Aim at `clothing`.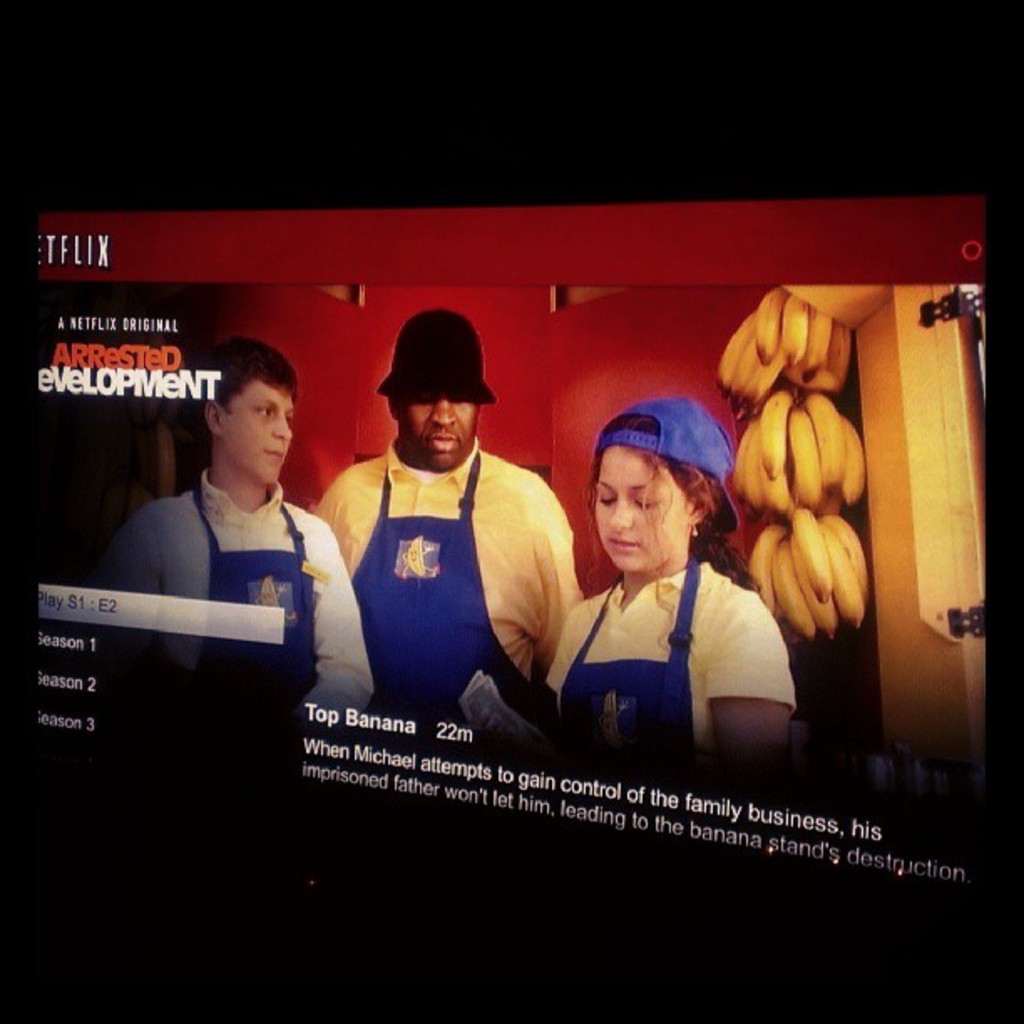
Aimed at rect(316, 407, 556, 723).
